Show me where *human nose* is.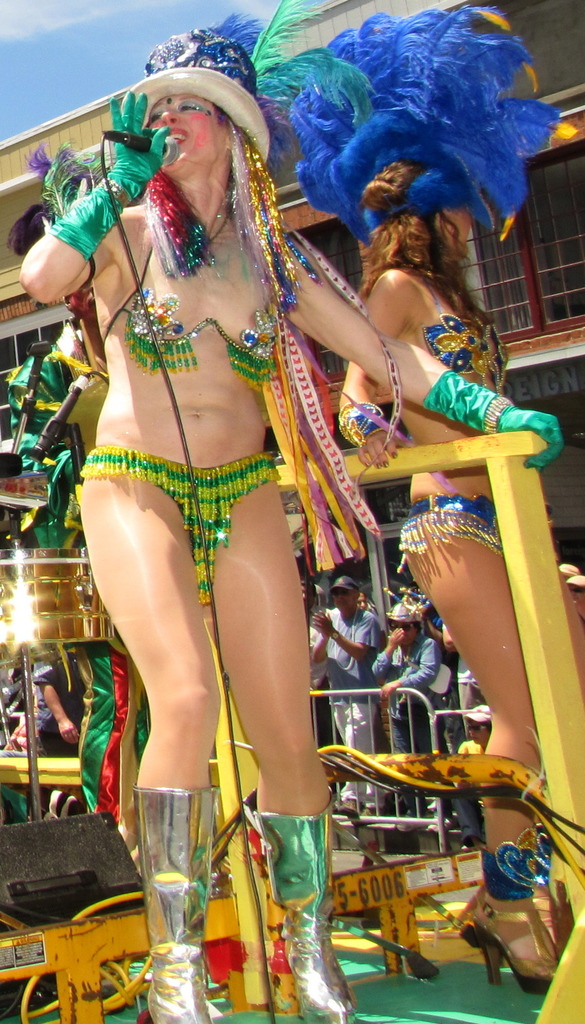
*human nose* is at (x1=360, y1=599, x2=367, y2=610).
